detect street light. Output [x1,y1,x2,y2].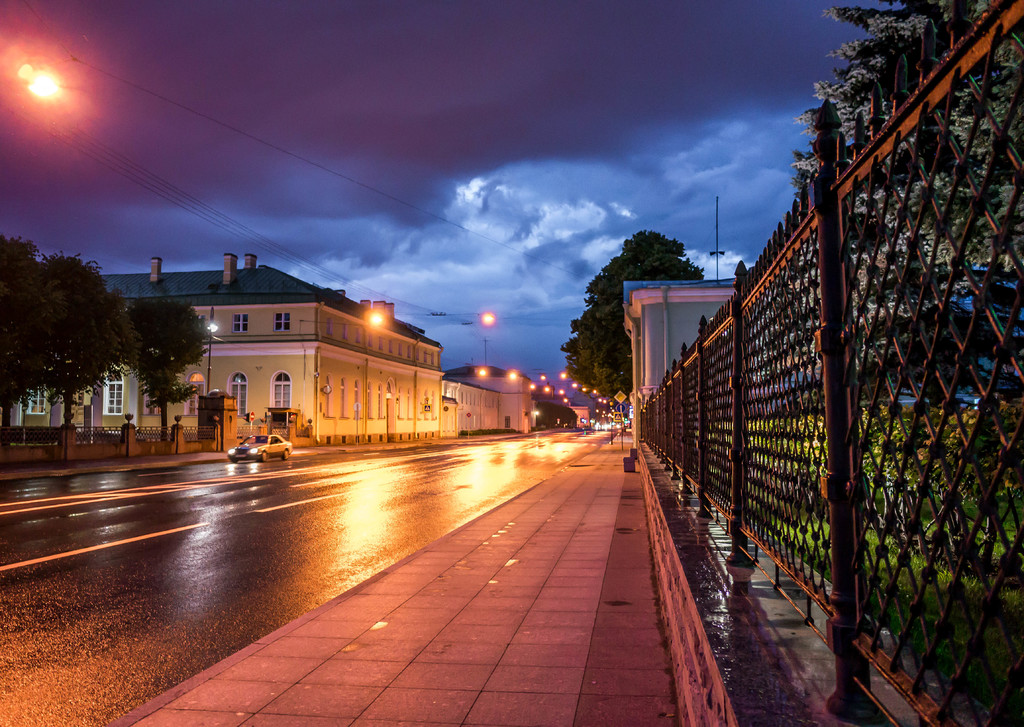
[559,370,567,380].
